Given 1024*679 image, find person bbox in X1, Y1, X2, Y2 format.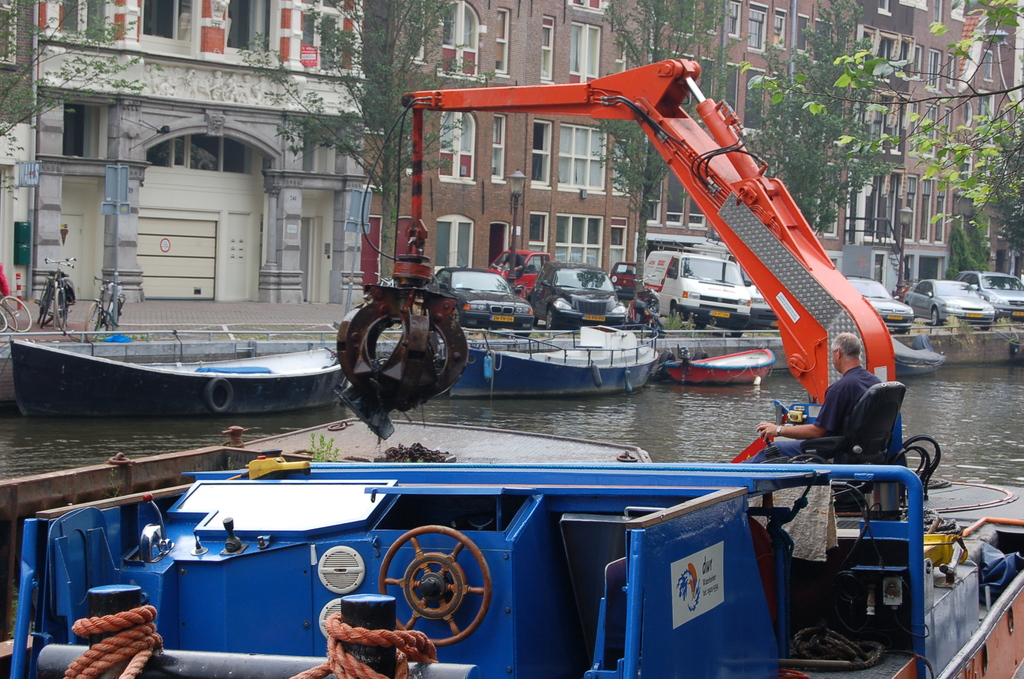
740, 337, 884, 464.
